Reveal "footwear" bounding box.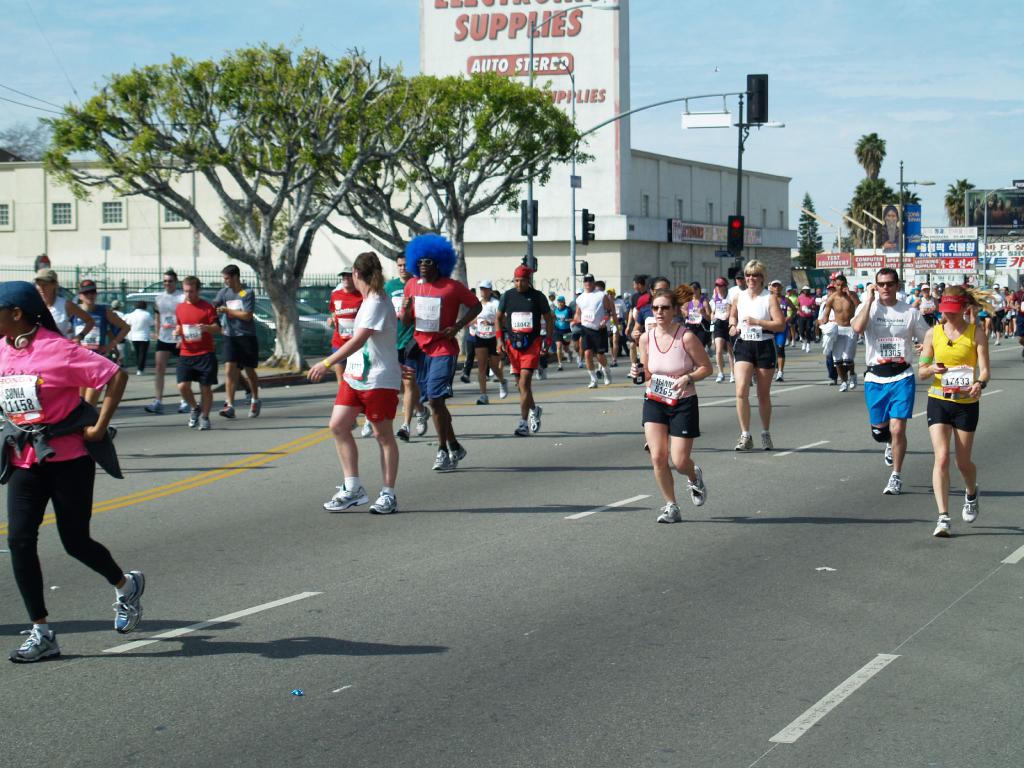
Revealed: x1=687, y1=466, x2=716, y2=506.
